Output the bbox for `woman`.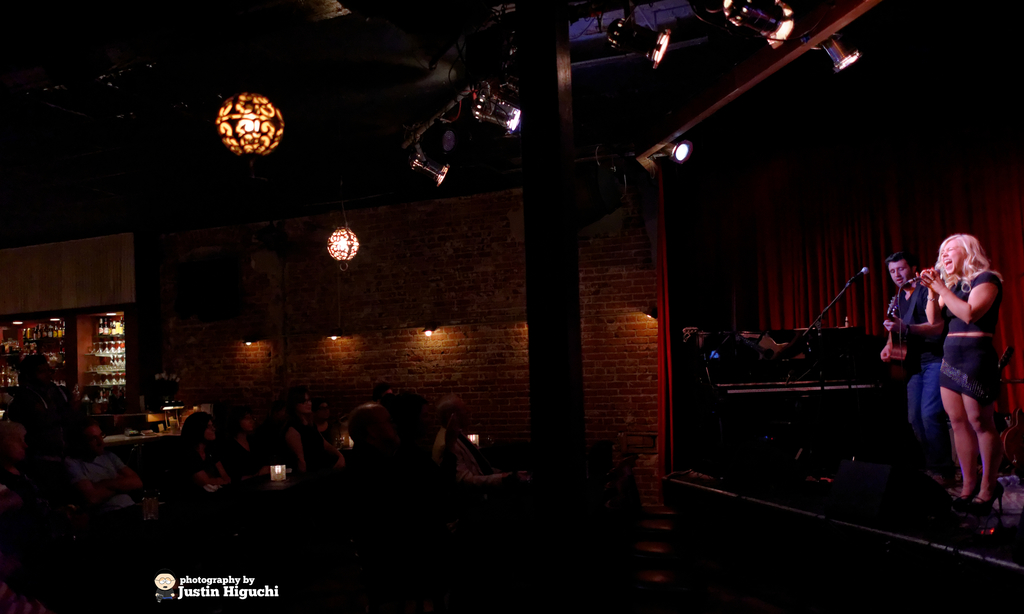
[left=917, top=232, right=1007, bottom=499].
